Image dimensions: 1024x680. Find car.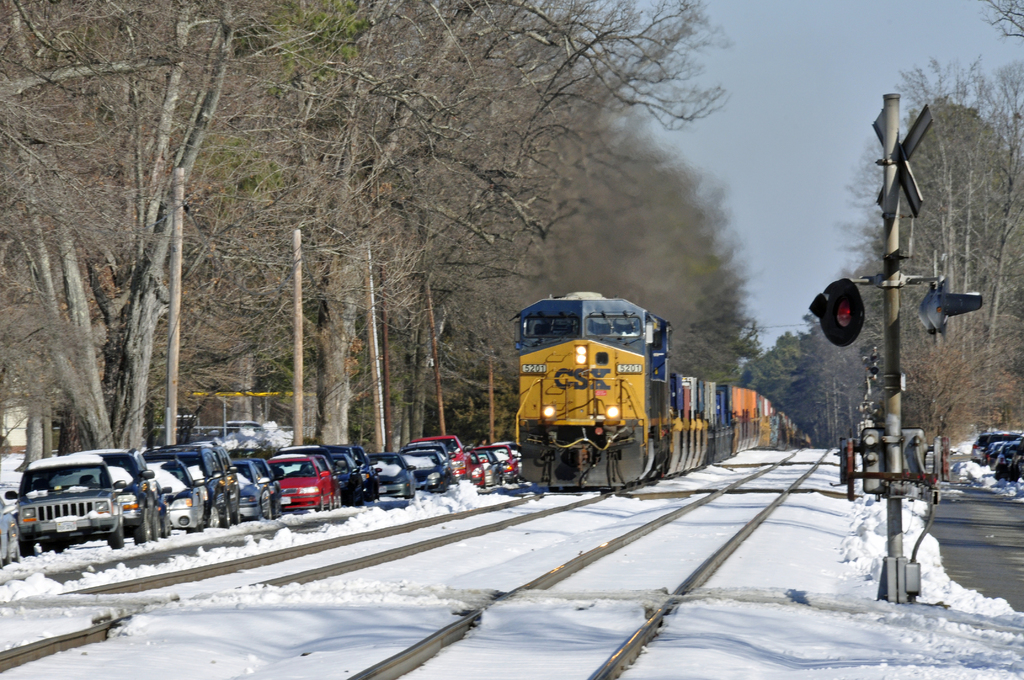
[left=3, top=460, right=149, bottom=563].
